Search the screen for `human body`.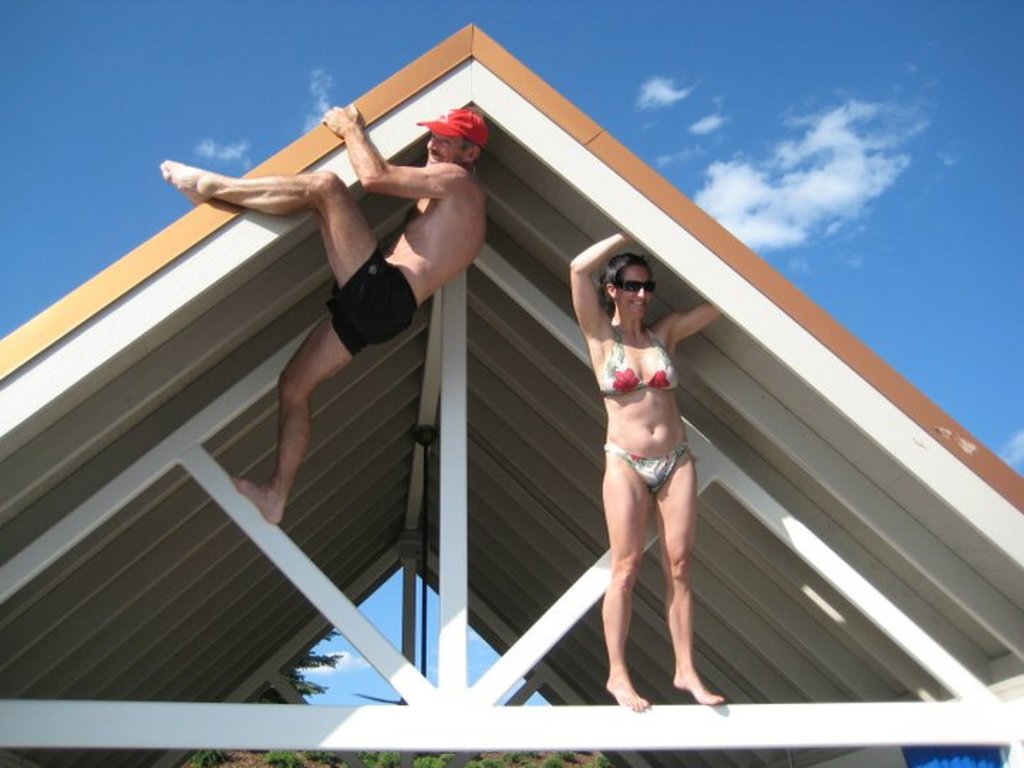
Found at bbox=(592, 282, 720, 710).
